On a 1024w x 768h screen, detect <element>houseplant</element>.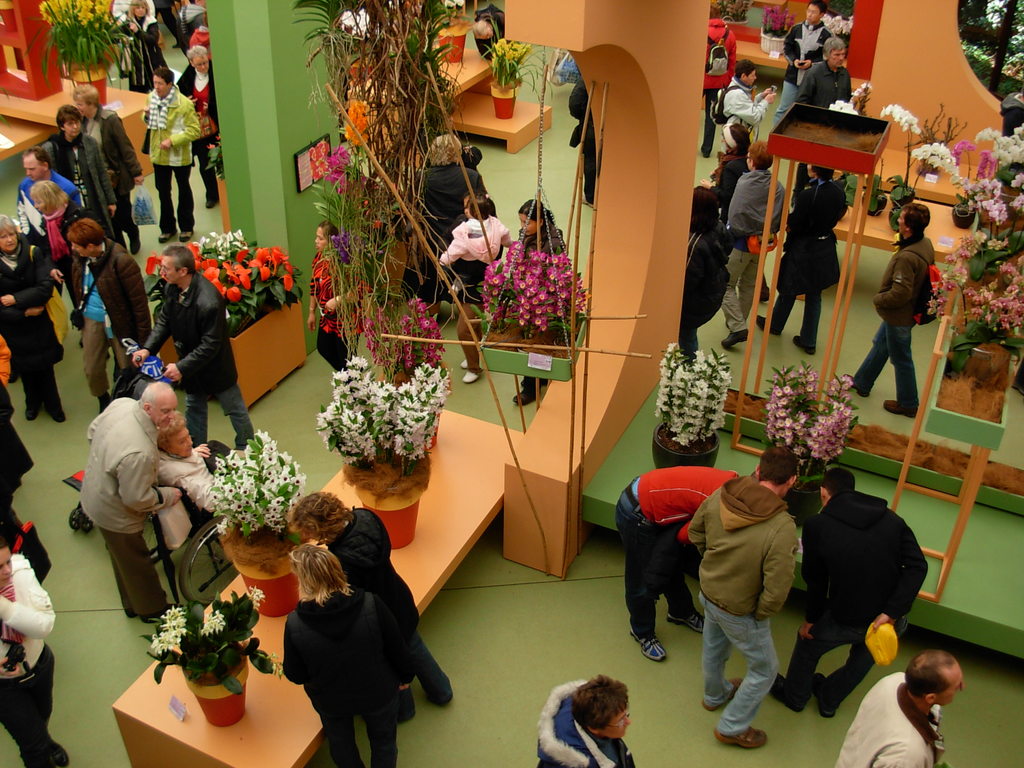
left=136, top=590, right=291, bottom=733.
